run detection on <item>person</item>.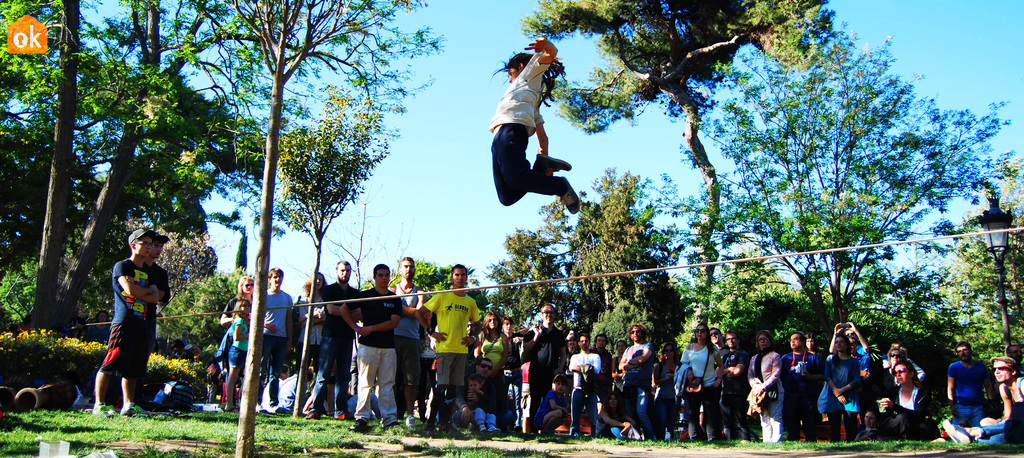
Result: bbox(297, 272, 336, 423).
